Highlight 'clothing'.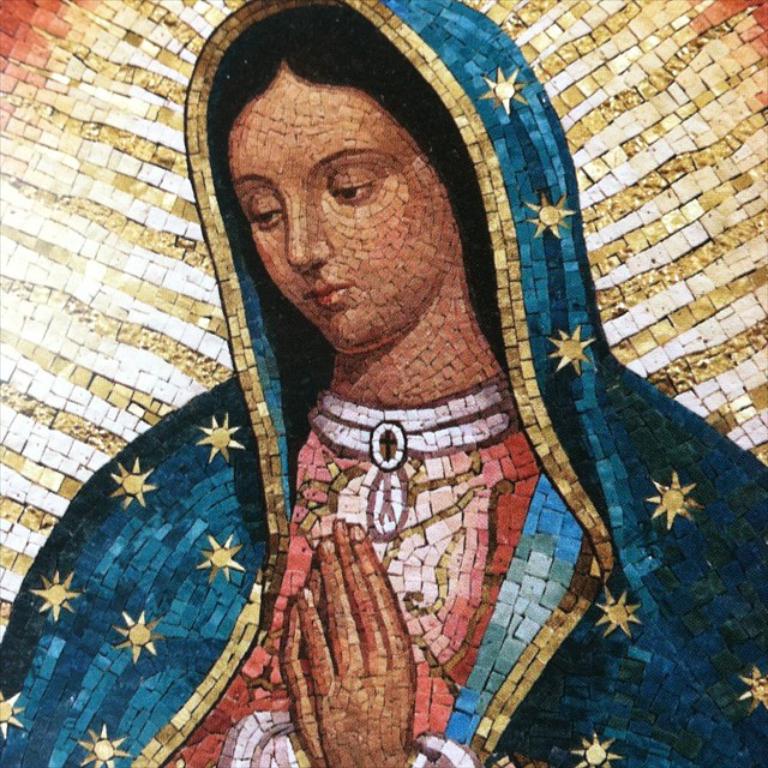
Highlighted region: 0 0 767 767.
